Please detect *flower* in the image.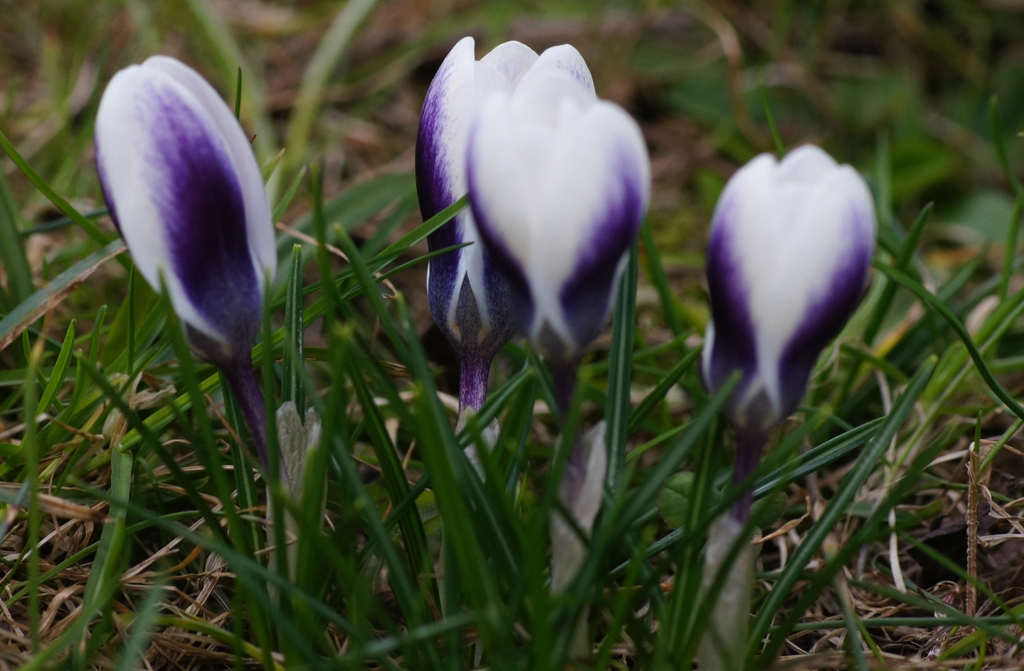
<bbox>89, 45, 282, 367</bbox>.
